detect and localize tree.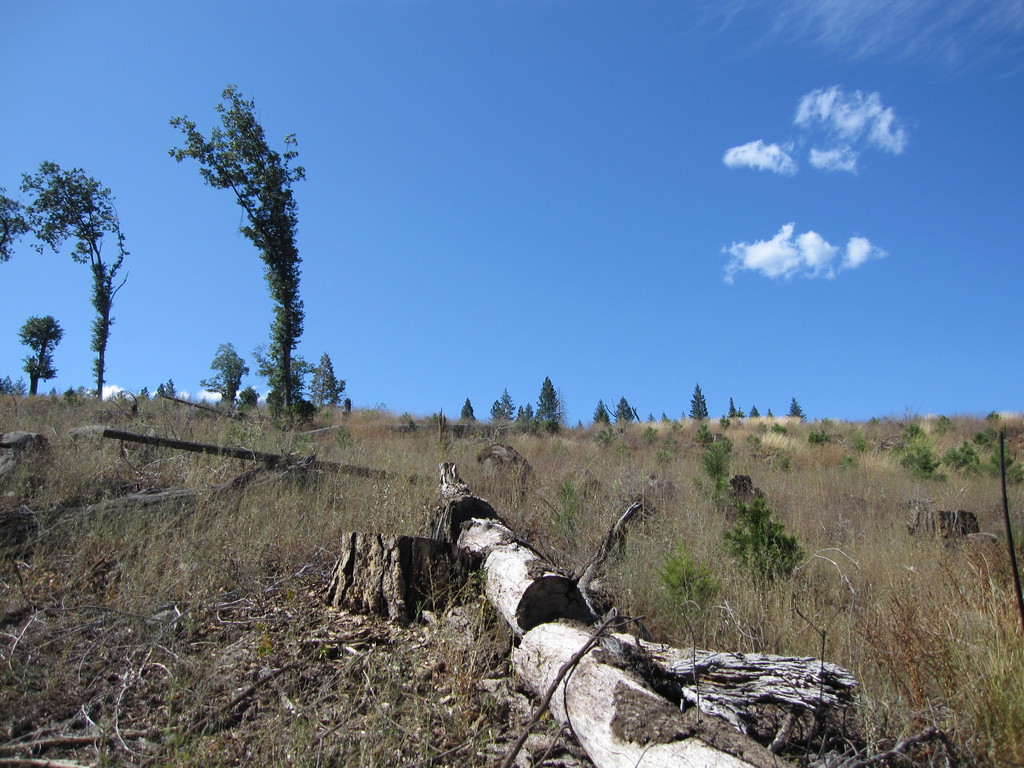
Localized at box(314, 358, 348, 403).
